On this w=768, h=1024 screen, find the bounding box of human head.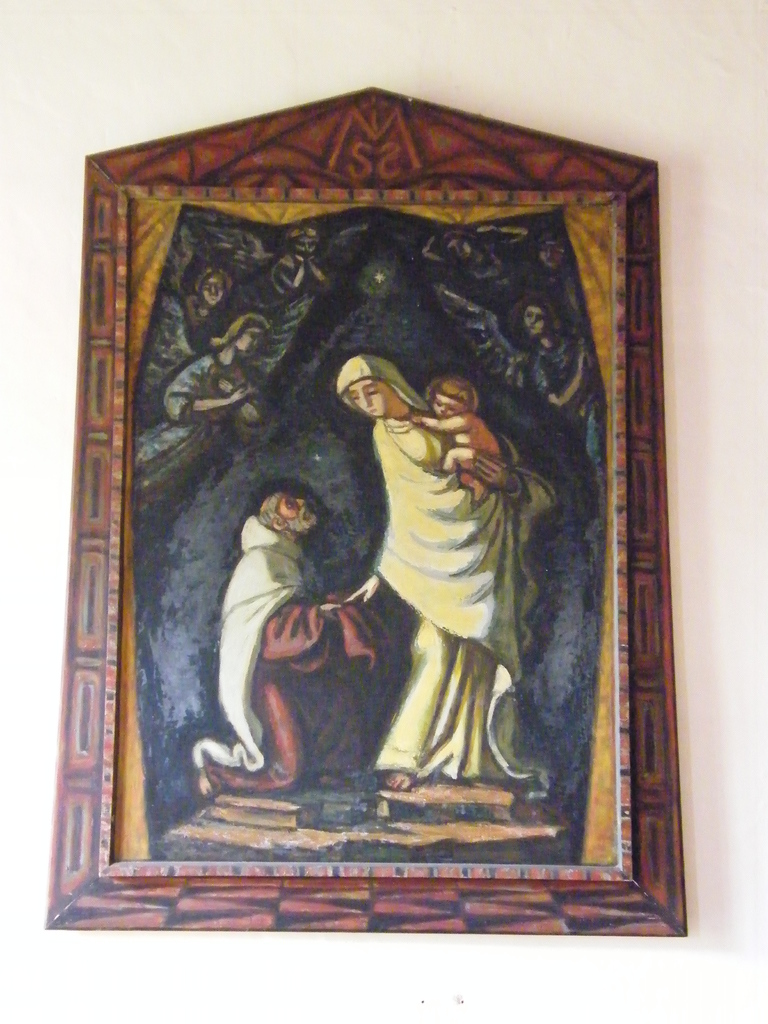
Bounding box: Rect(286, 228, 321, 263).
